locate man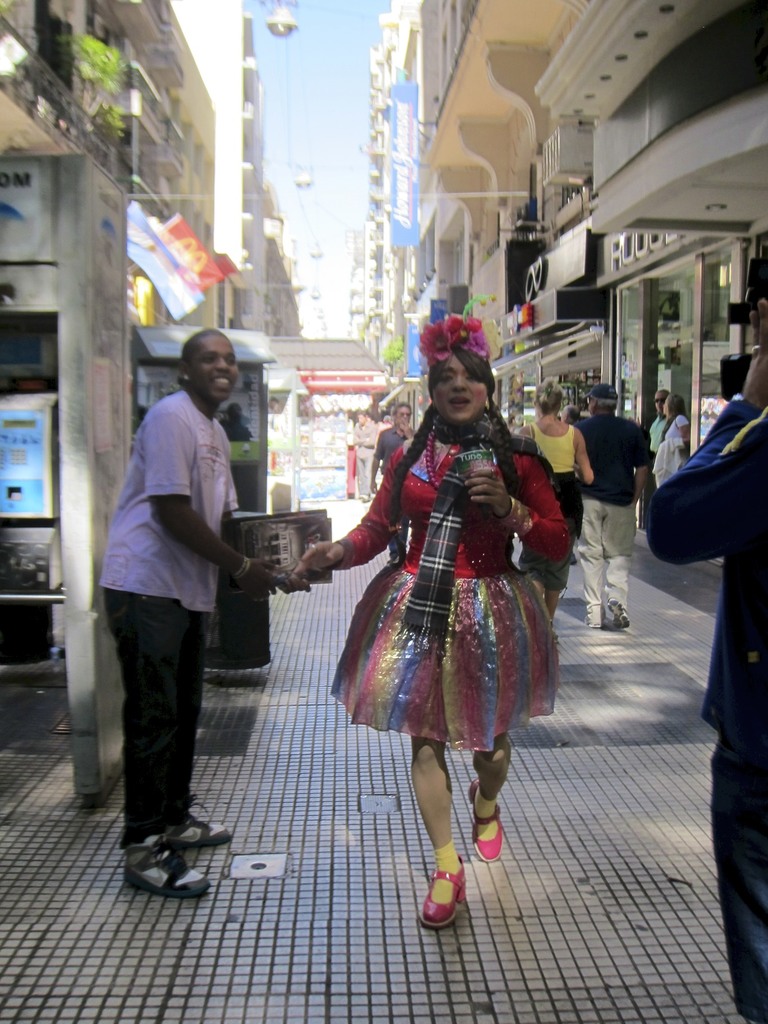
[x1=362, y1=398, x2=417, y2=564]
